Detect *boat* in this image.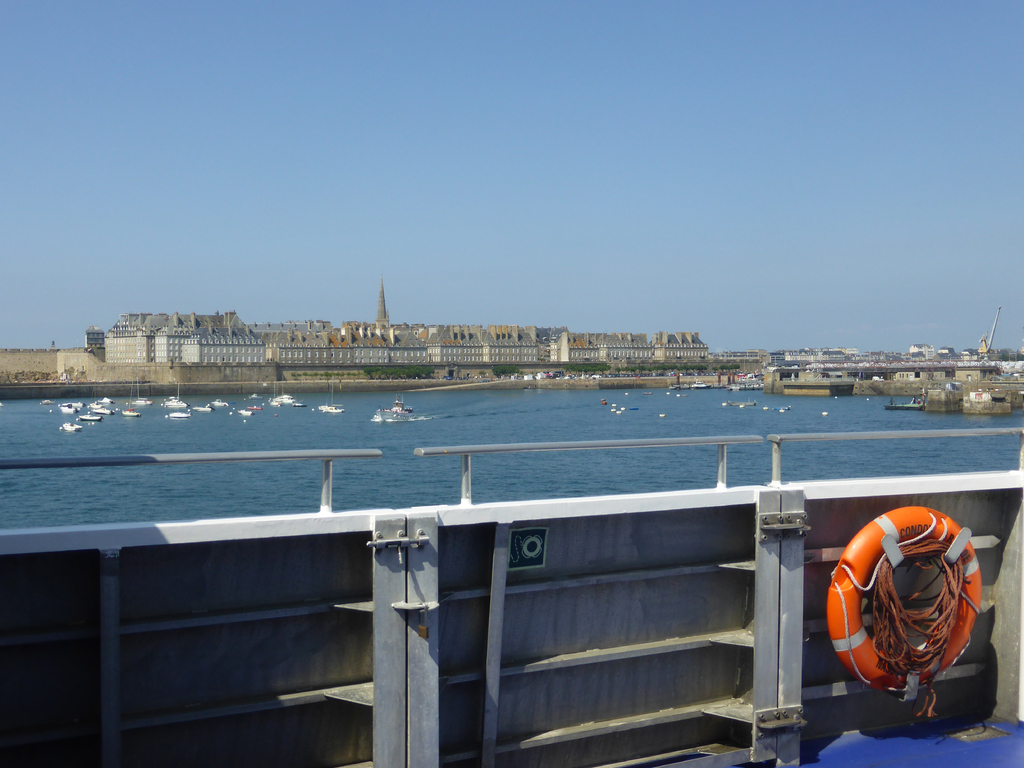
Detection: 75,414,107,426.
